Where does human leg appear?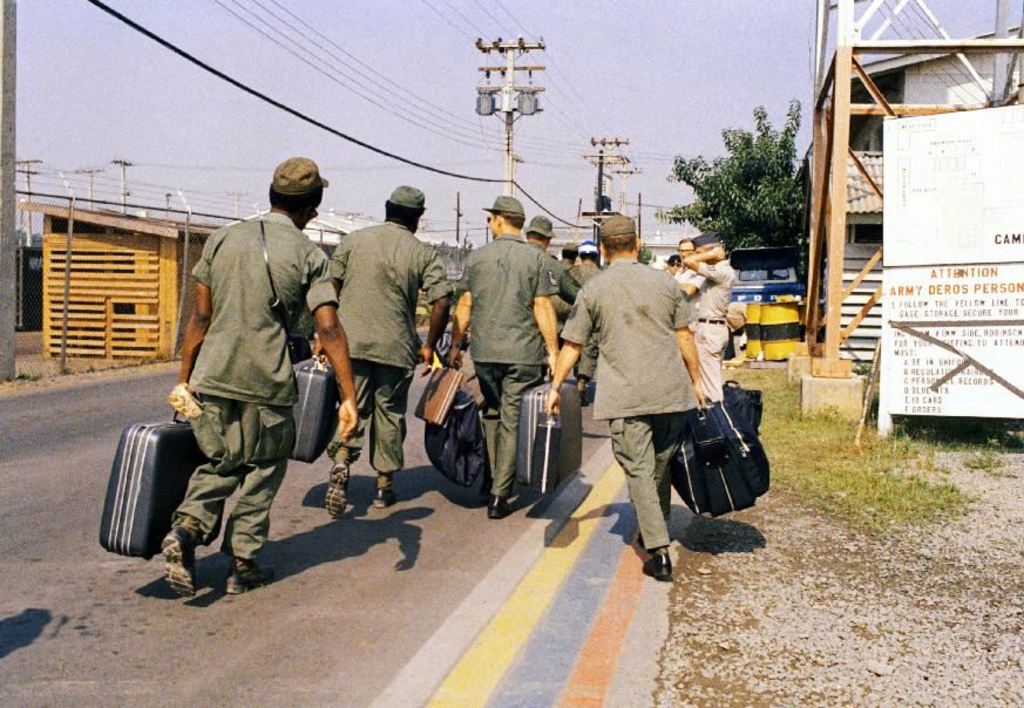
Appears at (162, 393, 243, 592).
